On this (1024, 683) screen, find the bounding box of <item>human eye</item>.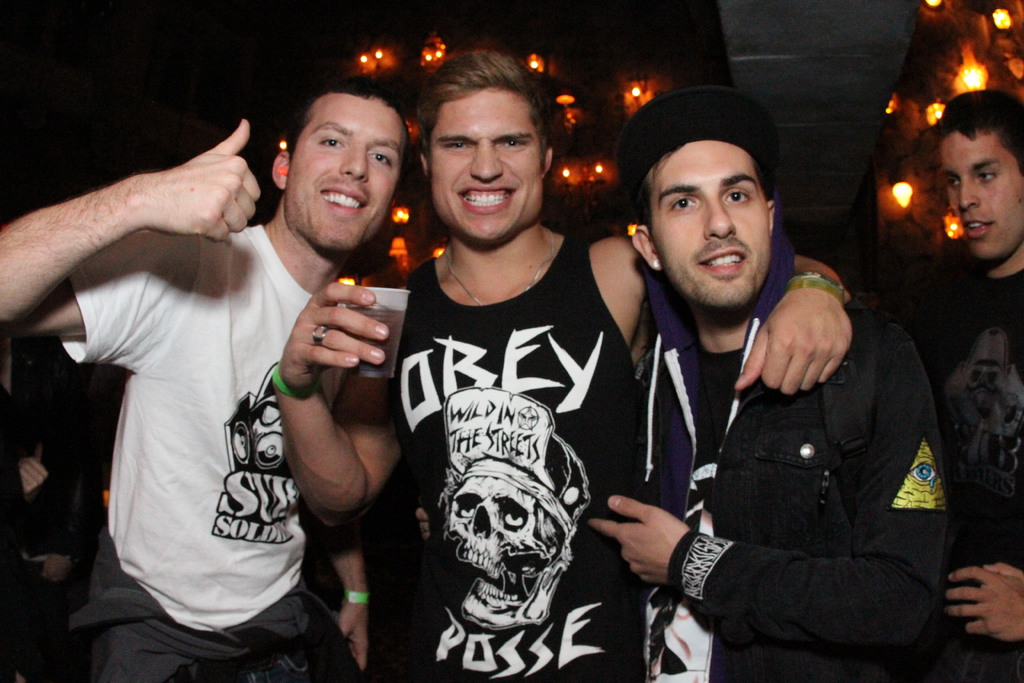
Bounding box: [x1=974, y1=167, x2=1000, y2=183].
